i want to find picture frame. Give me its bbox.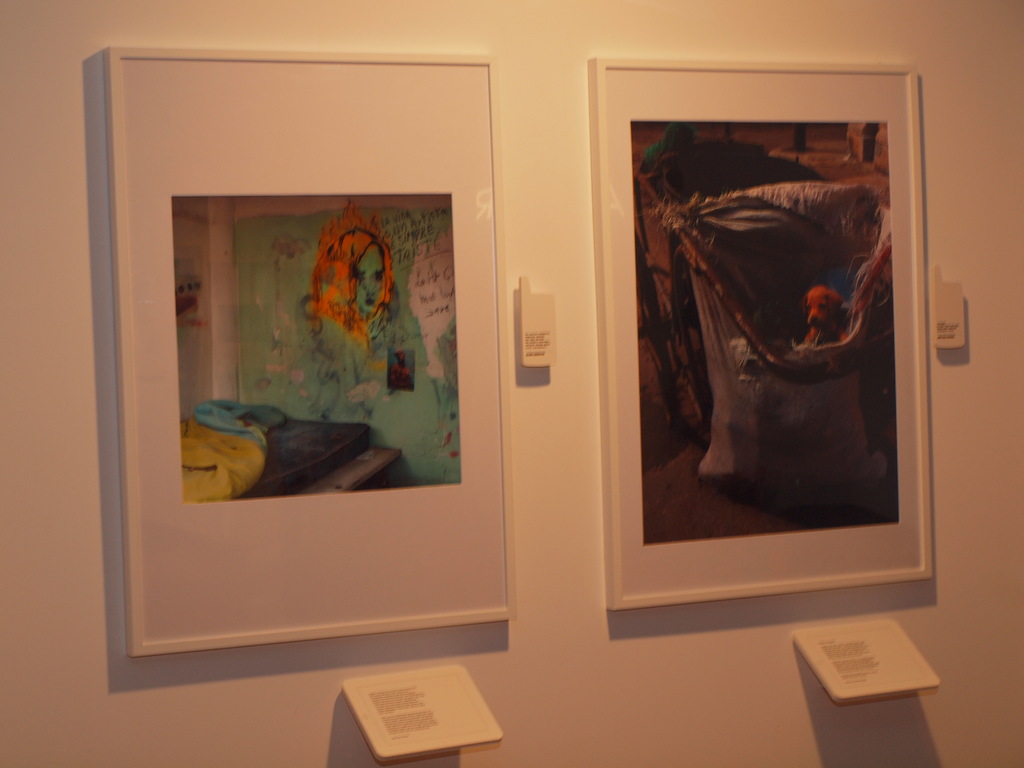
rect(104, 50, 522, 659).
